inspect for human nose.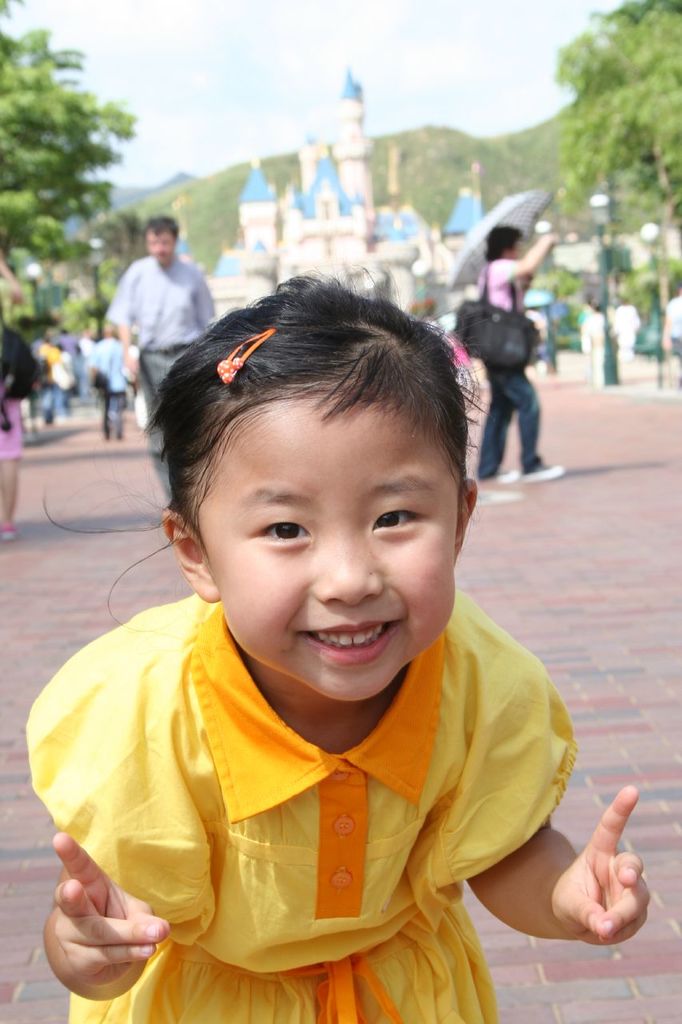
Inspection: [left=309, top=542, right=388, bottom=612].
